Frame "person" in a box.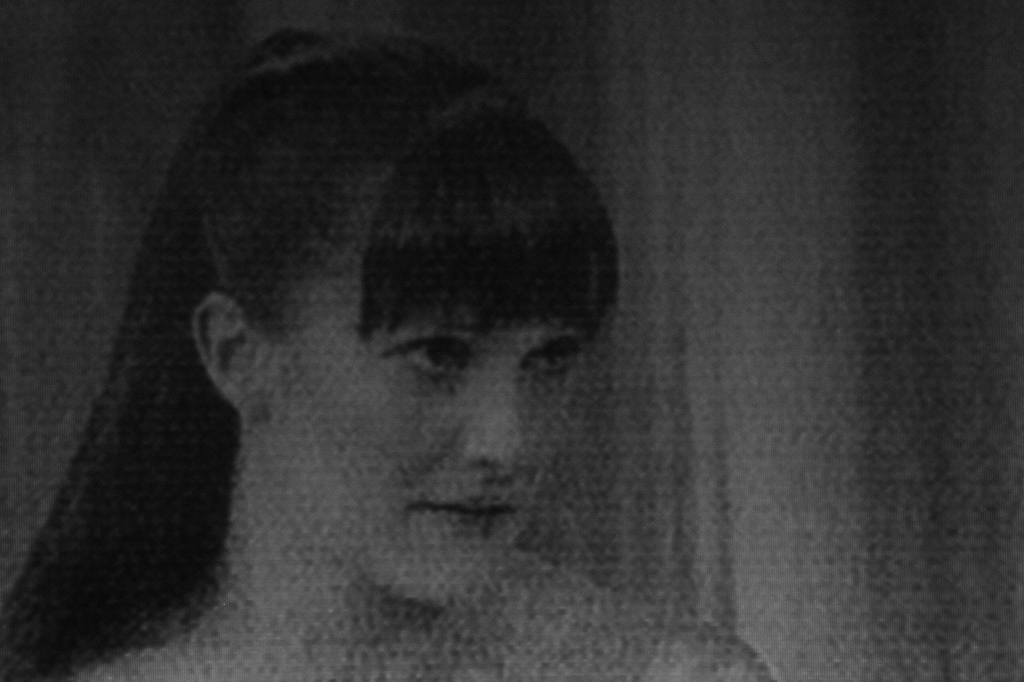
{"left": 43, "top": 71, "right": 730, "bottom": 657}.
